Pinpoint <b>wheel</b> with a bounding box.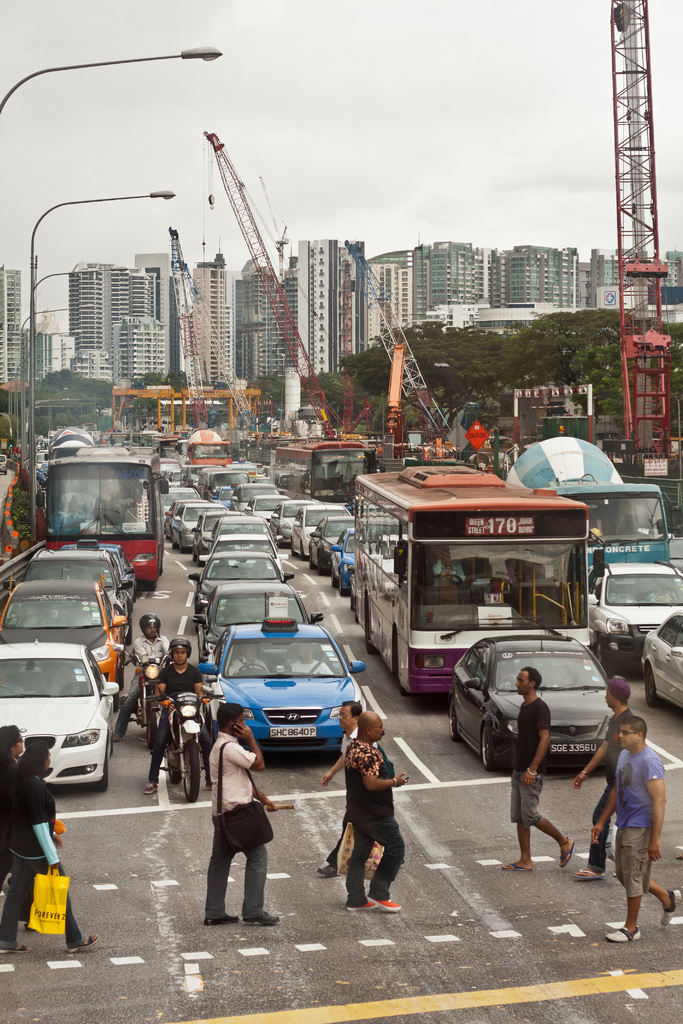
x1=393, y1=634, x2=416, y2=700.
